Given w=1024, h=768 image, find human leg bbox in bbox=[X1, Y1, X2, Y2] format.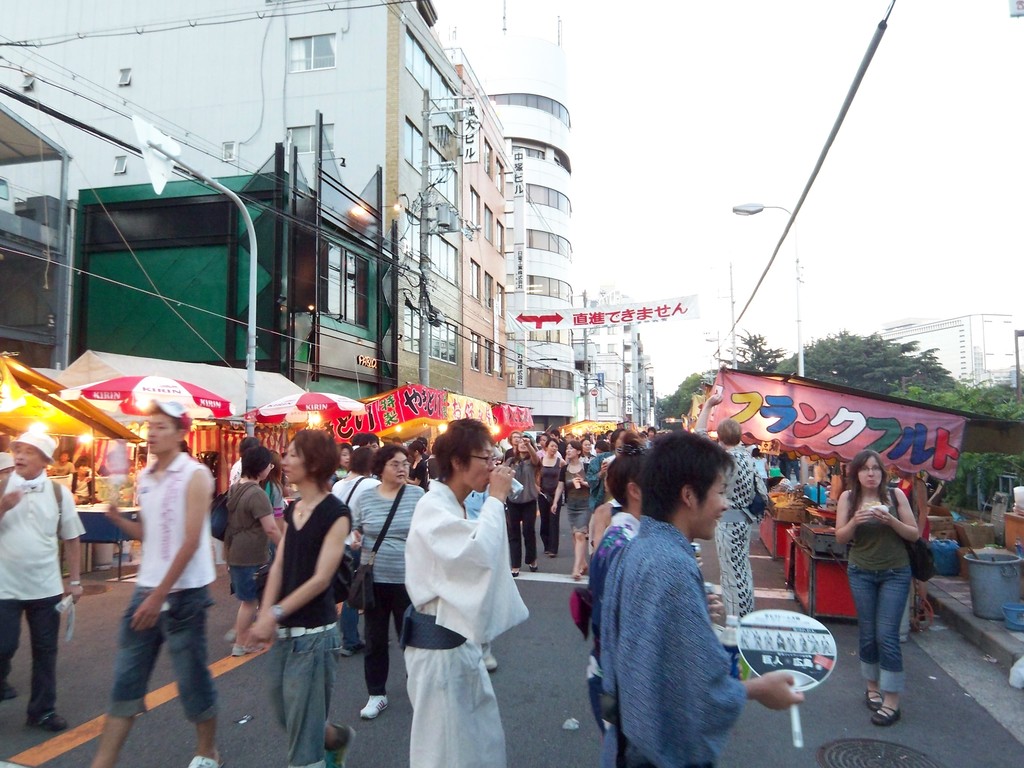
bbox=[93, 589, 146, 765].
